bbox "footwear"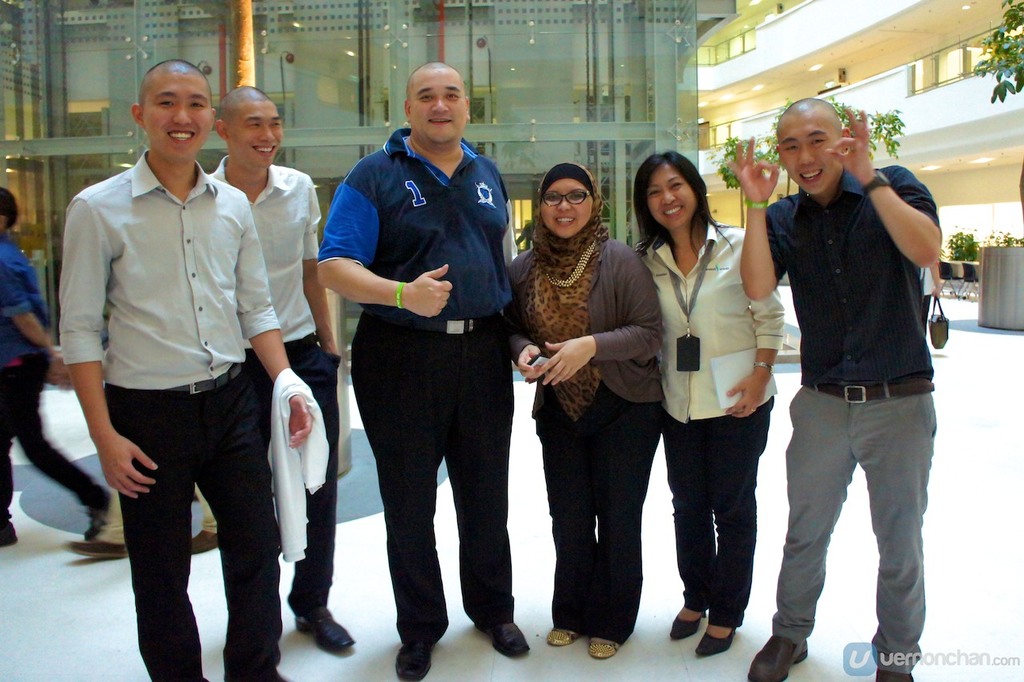
[x1=293, y1=603, x2=354, y2=651]
